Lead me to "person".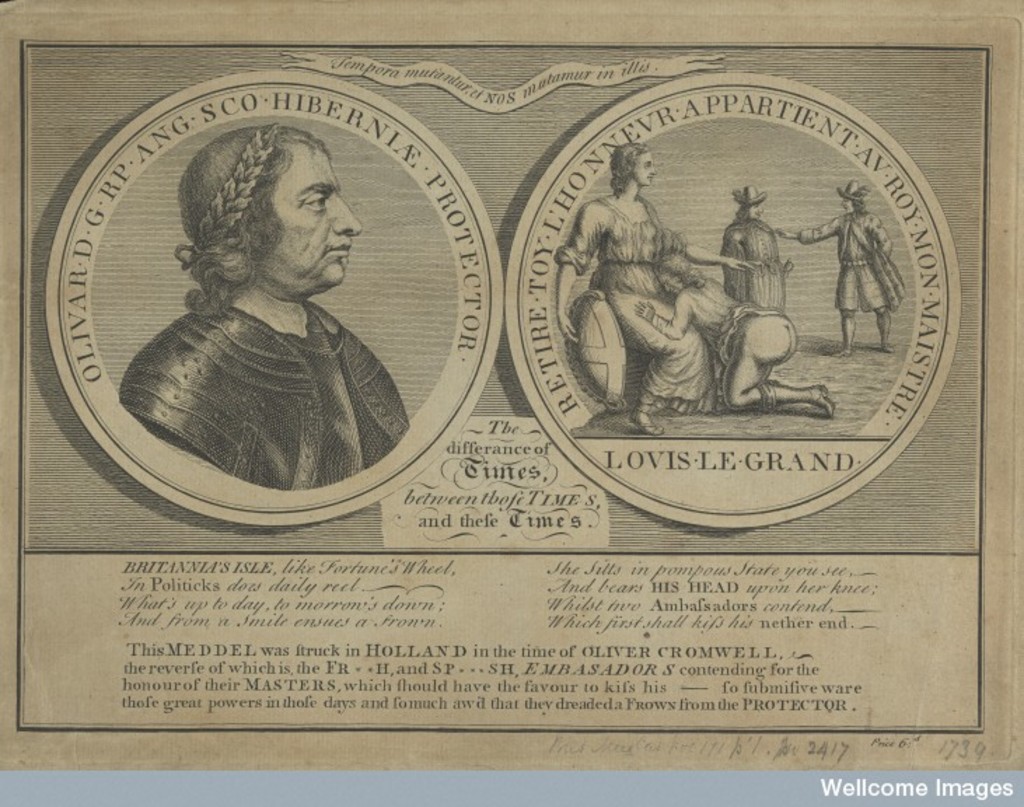
Lead to bbox(112, 123, 444, 531).
